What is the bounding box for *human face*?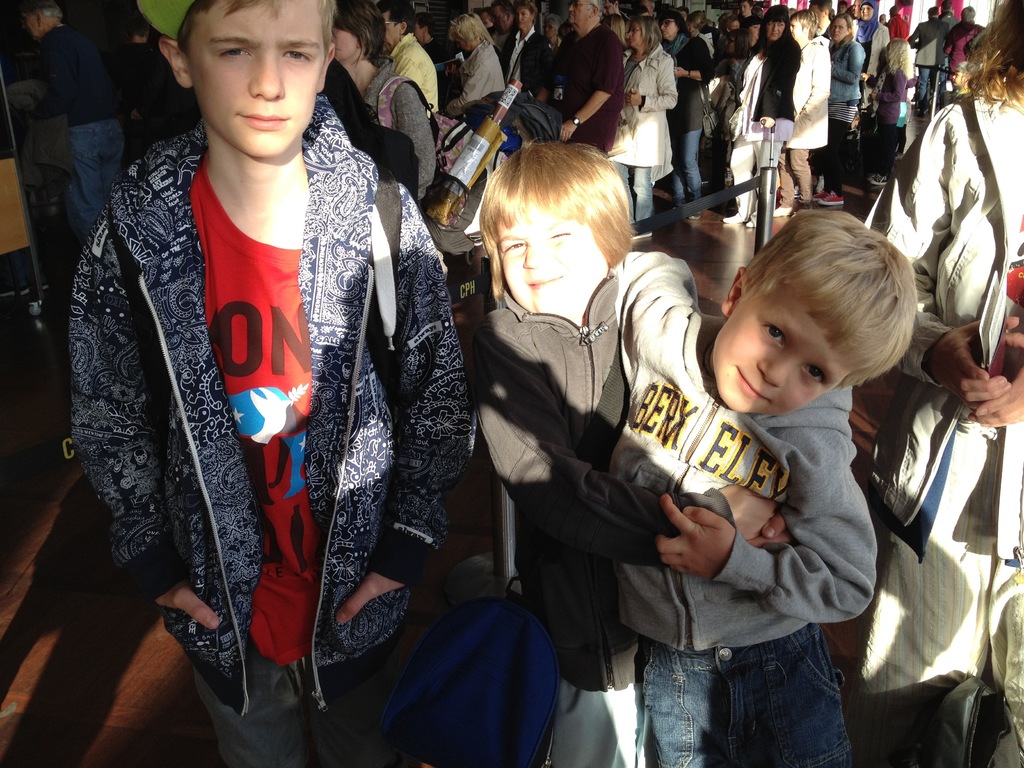
BBox(516, 4, 534, 28).
